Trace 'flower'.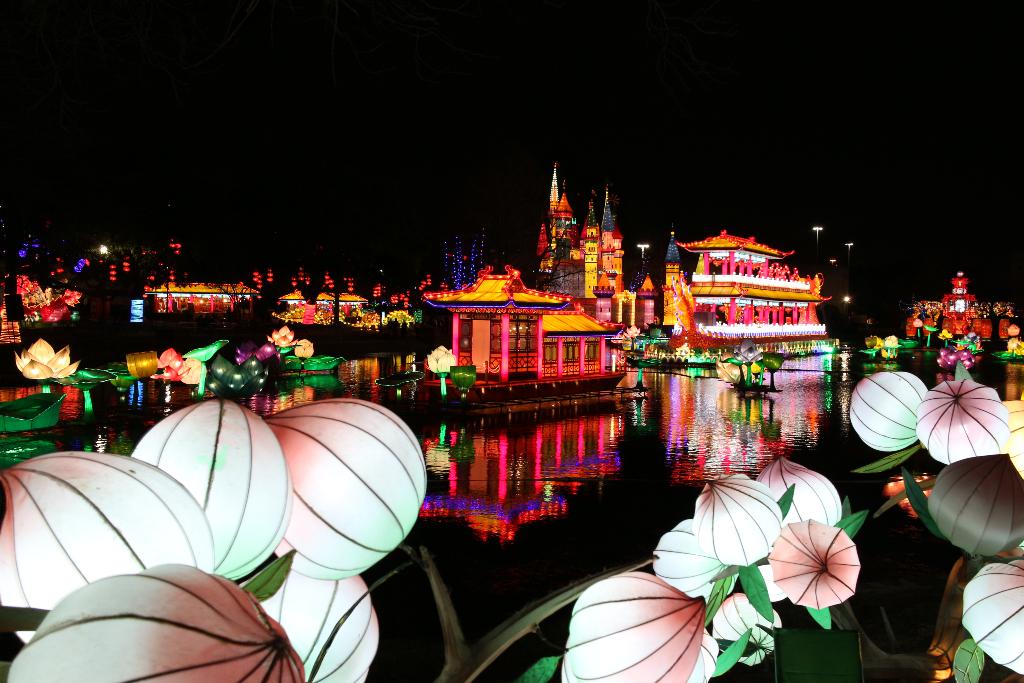
Traced to BBox(157, 346, 177, 370).
